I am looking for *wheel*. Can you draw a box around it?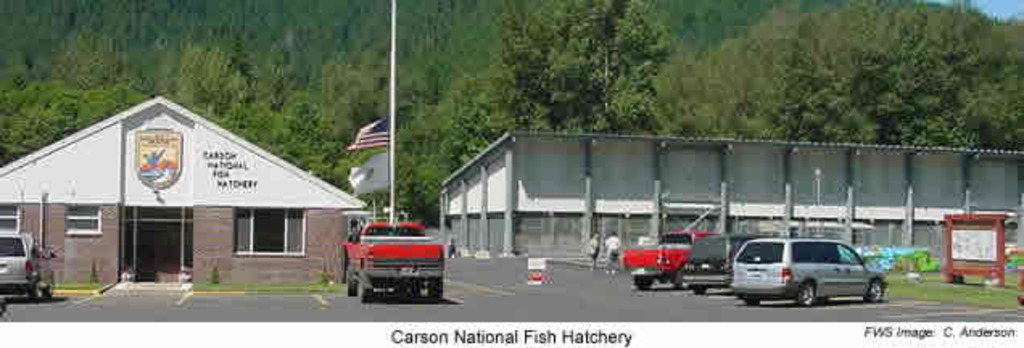
Sure, the bounding box is pyautogui.locateOnScreen(869, 279, 881, 304).
